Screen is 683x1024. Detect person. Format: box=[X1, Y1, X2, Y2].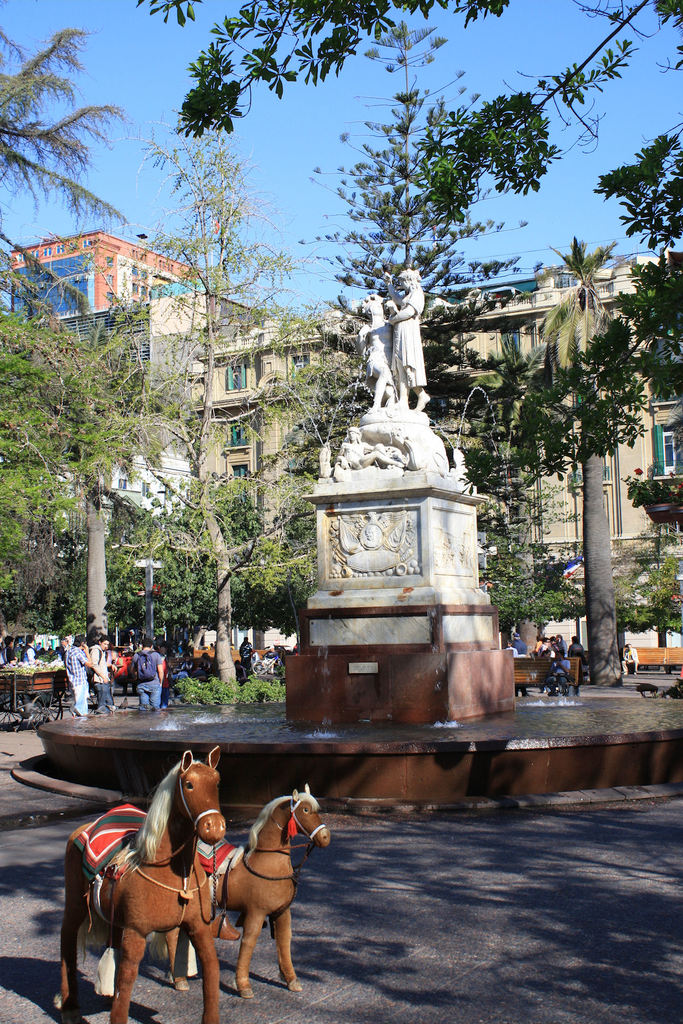
box=[124, 629, 169, 712].
